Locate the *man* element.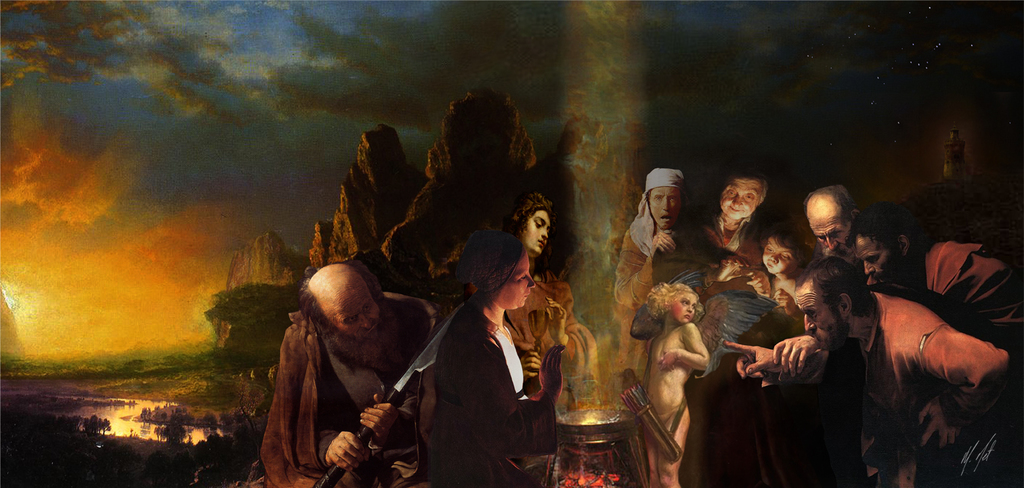
Element bbox: crop(805, 182, 844, 260).
